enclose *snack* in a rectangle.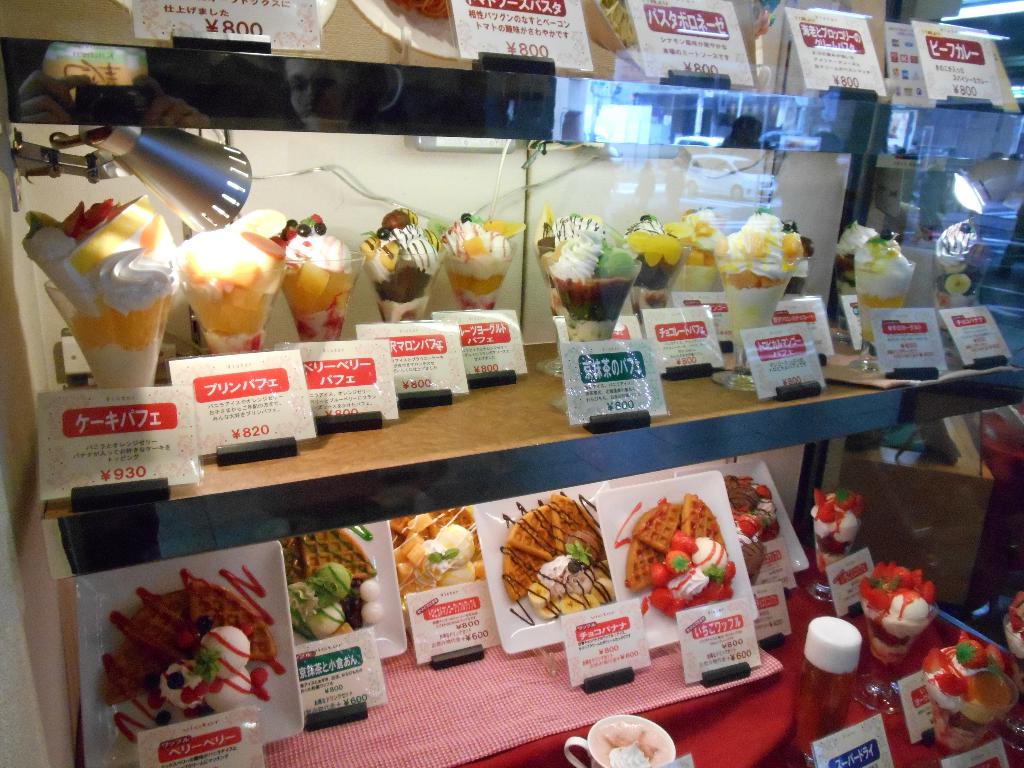
[506, 497, 616, 605].
